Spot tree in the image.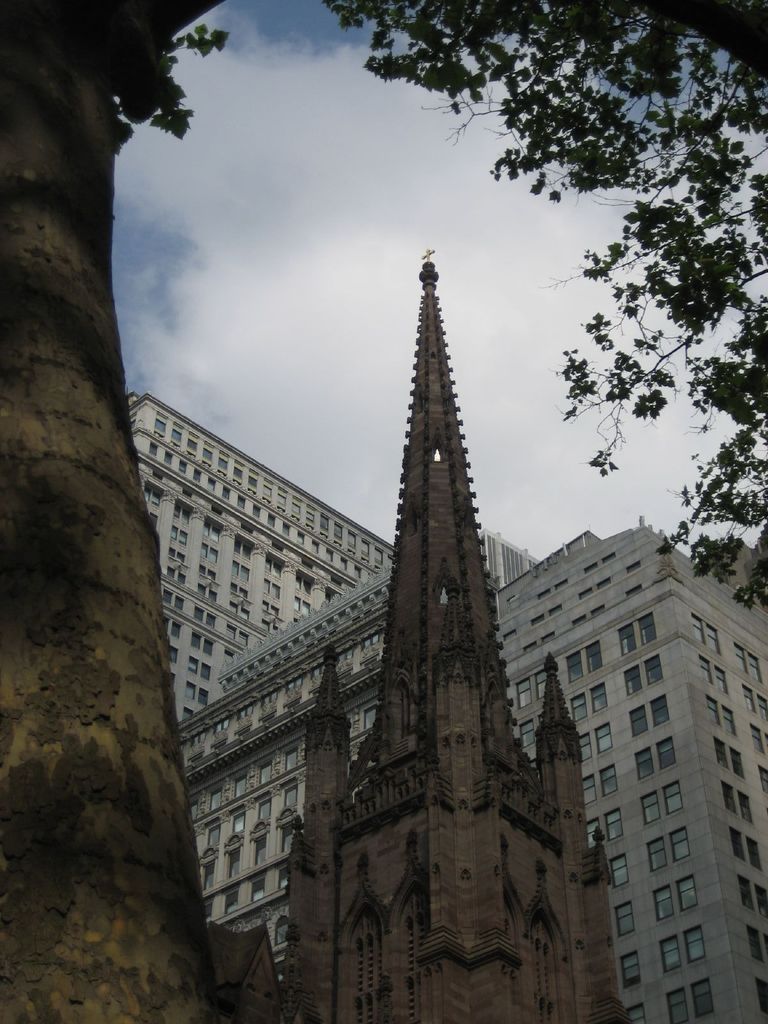
tree found at <region>0, 0, 767, 1023</region>.
